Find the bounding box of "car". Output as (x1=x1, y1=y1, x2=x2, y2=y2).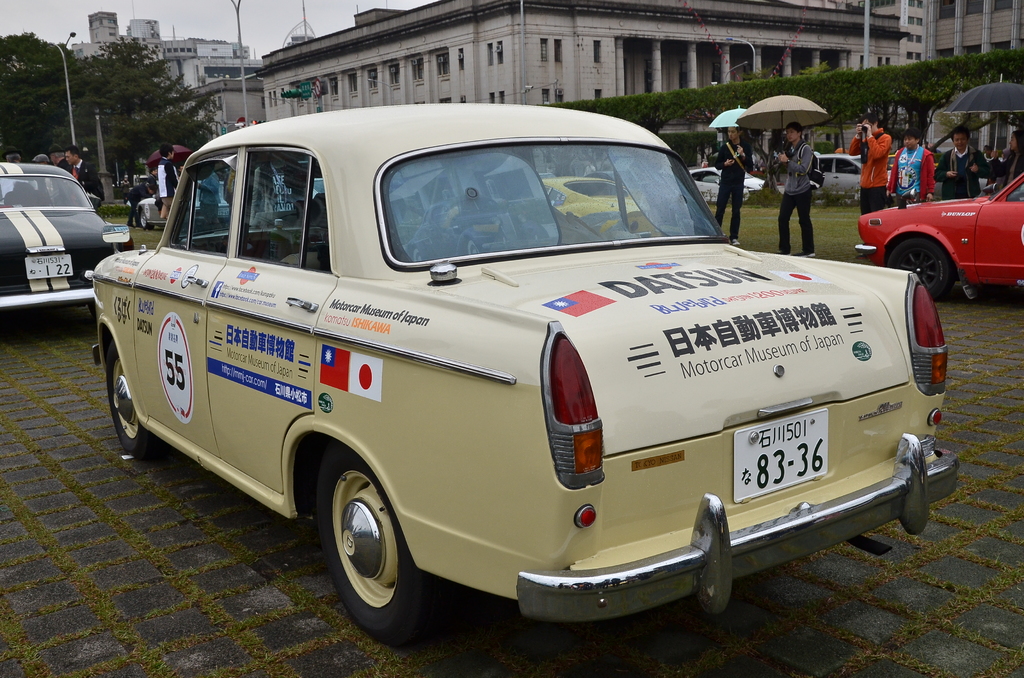
(x1=801, y1=154, x2=862, y2=191).
